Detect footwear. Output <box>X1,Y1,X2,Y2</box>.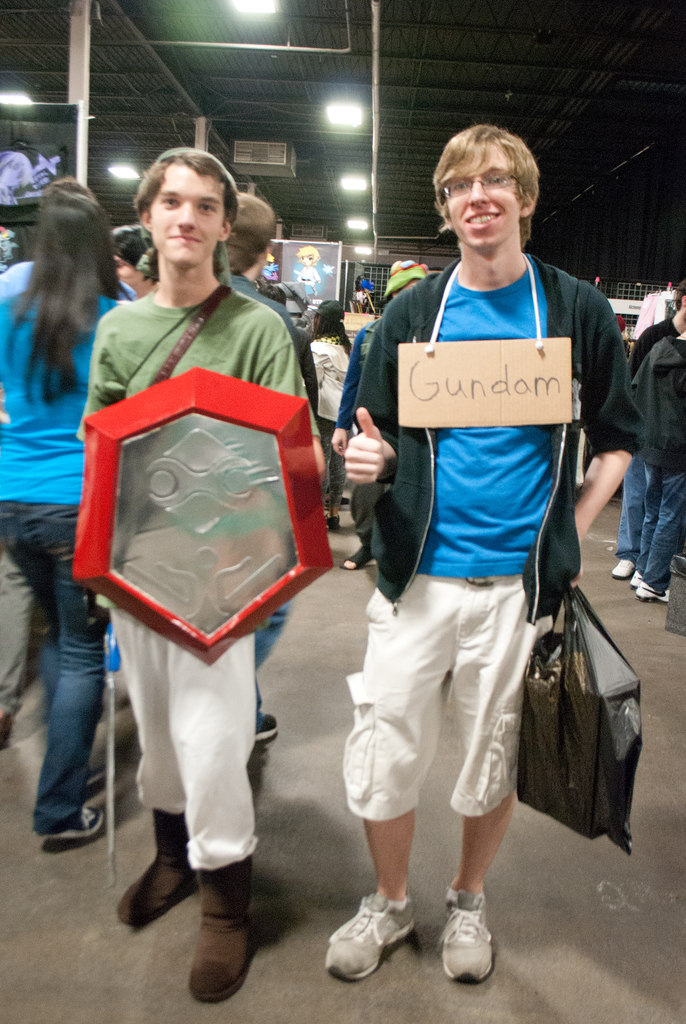
<box>188,858,259,1003</box>.
